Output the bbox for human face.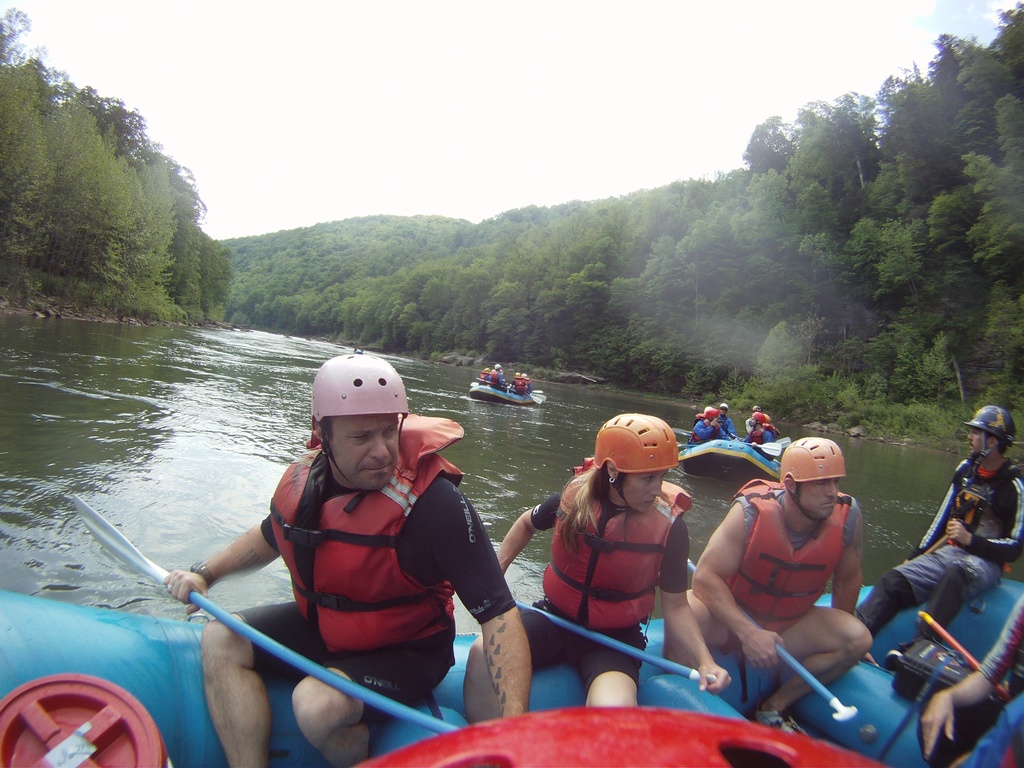
[623,470,665,515].
